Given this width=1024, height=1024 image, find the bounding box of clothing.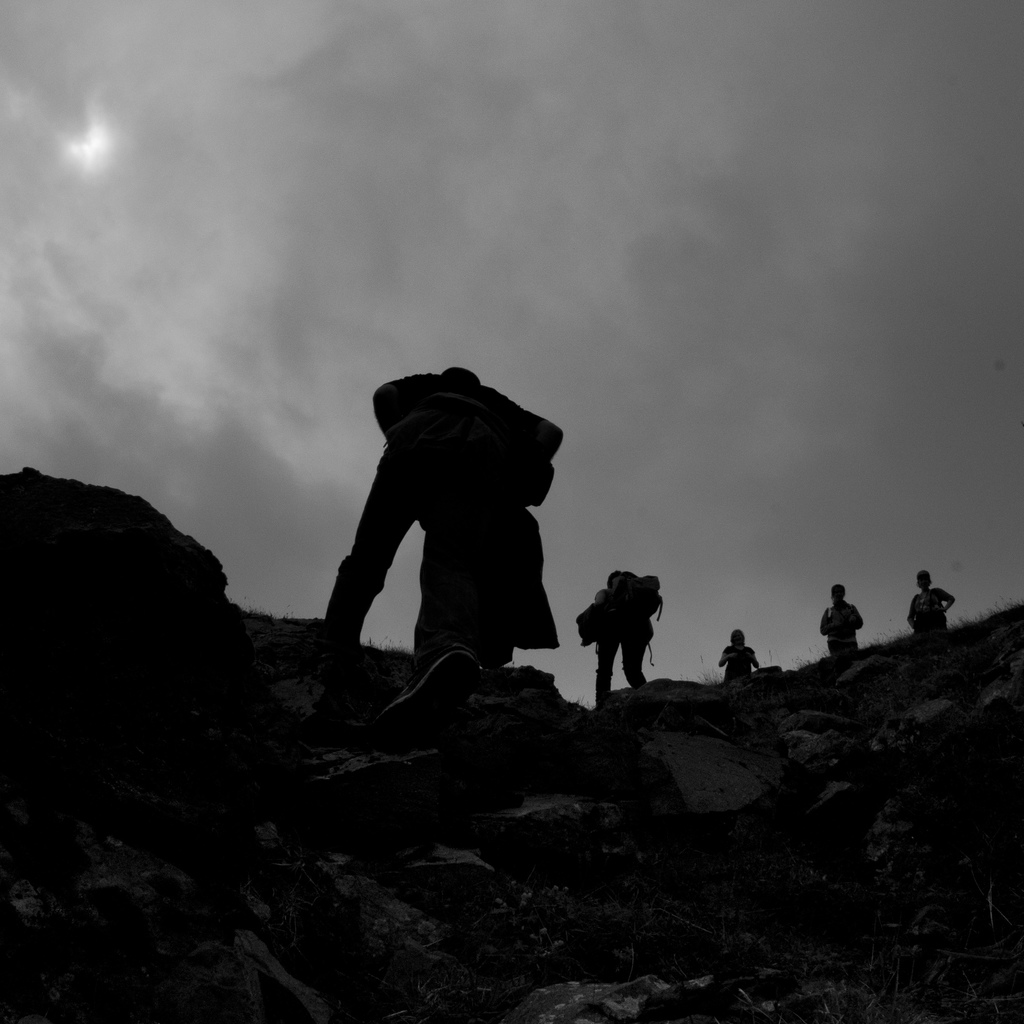
724, 641, 760, 675.
